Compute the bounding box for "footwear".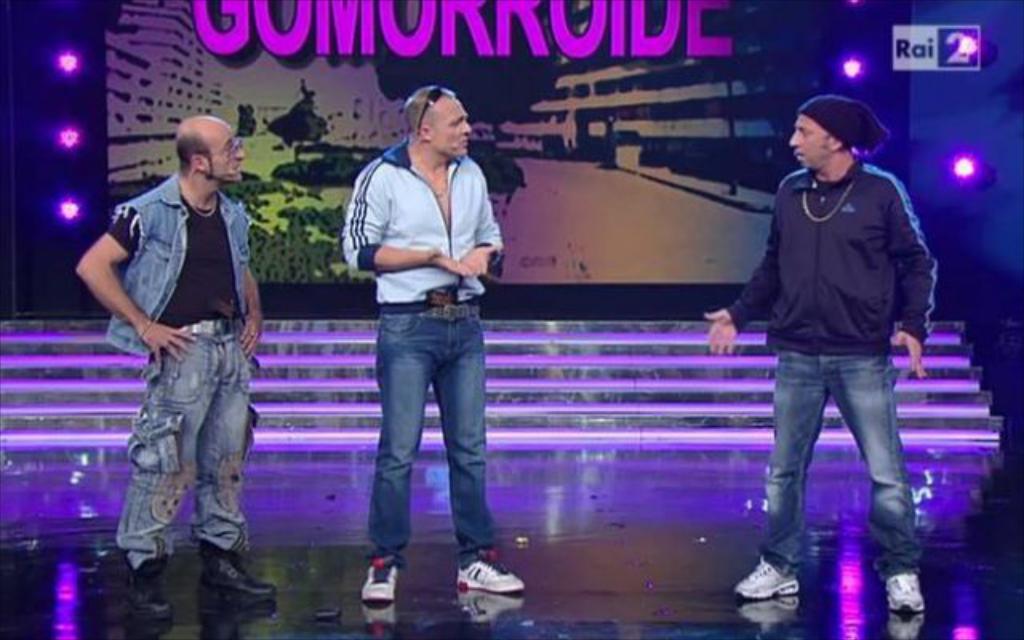
[left=350, top=549, right=406, bottom=622].
